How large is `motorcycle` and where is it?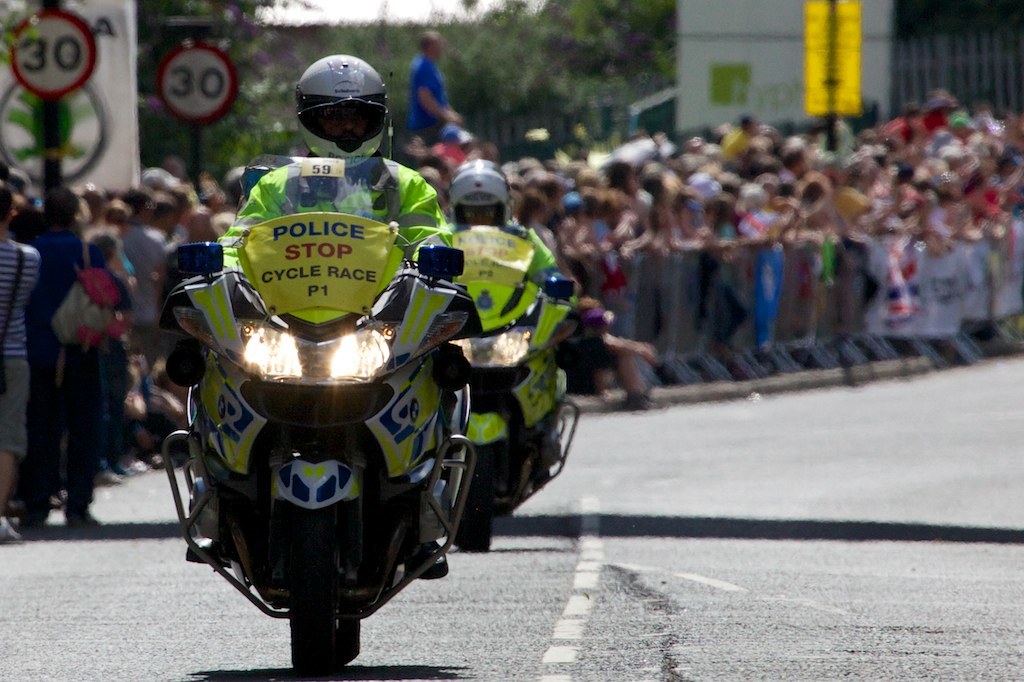
Bounding box: [x1=449, y1=220, x2=580, y2=551].
